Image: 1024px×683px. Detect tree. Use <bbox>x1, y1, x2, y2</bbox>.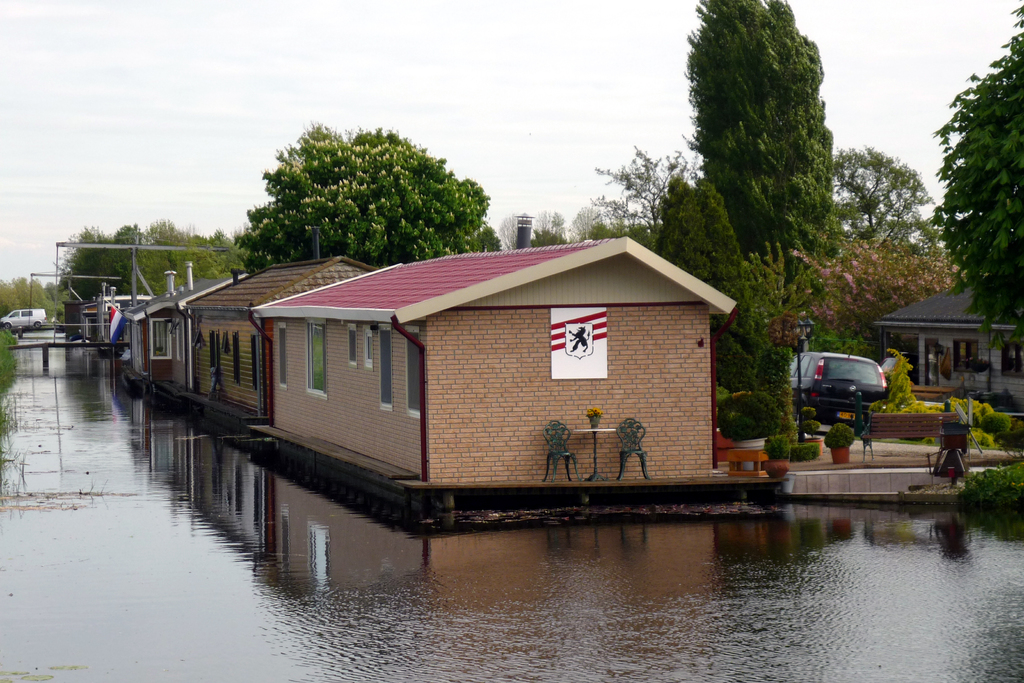
<bbox>530, 228, 559, 241</bbox>.
